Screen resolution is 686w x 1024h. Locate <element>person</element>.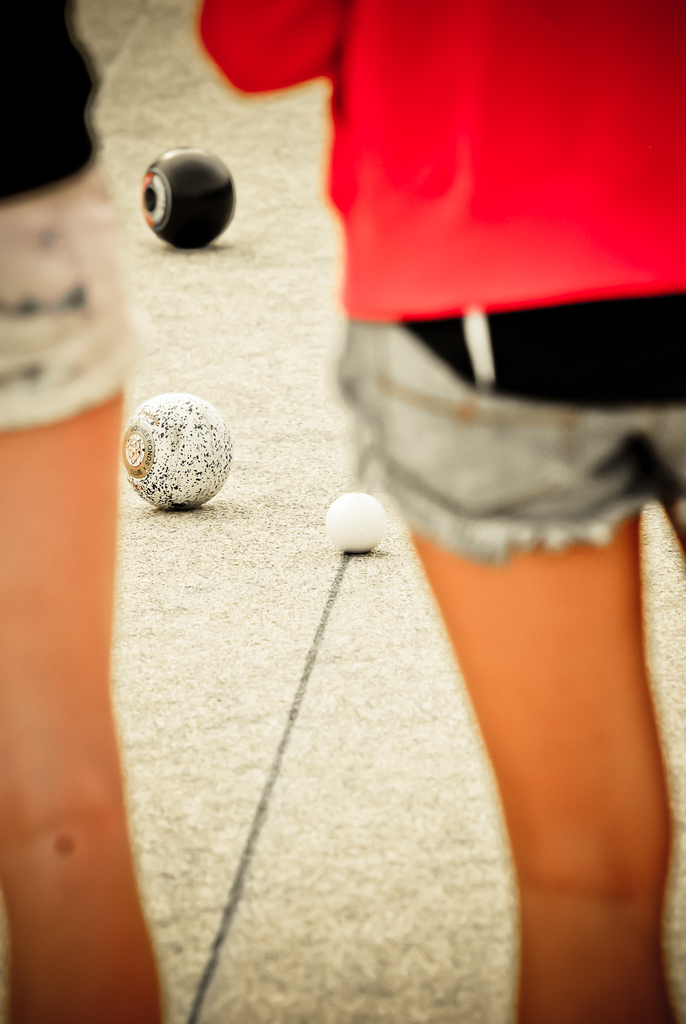
[102,40,625,974].
